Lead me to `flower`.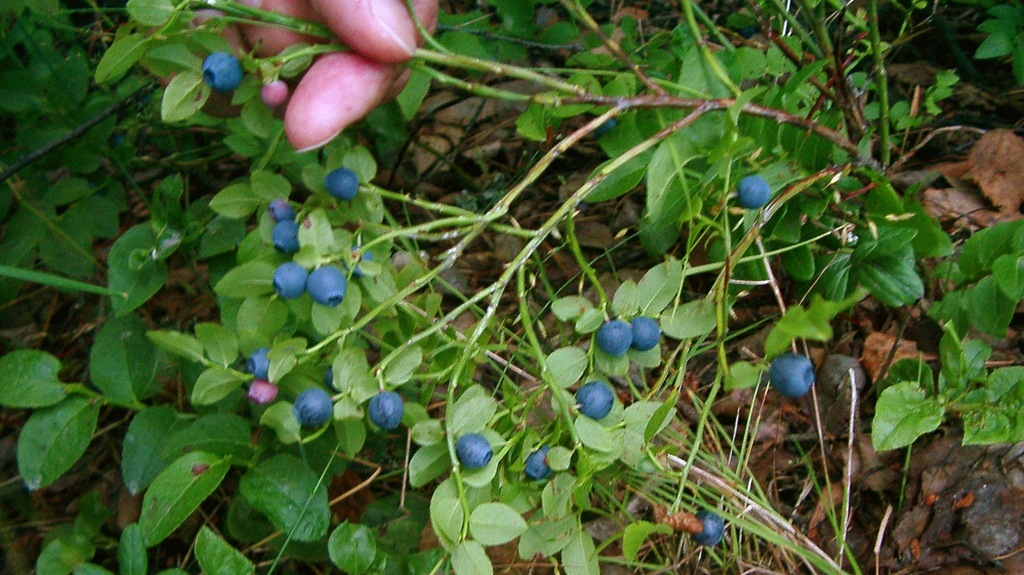
Lead to bbox=[695, 507, 726, 547].
